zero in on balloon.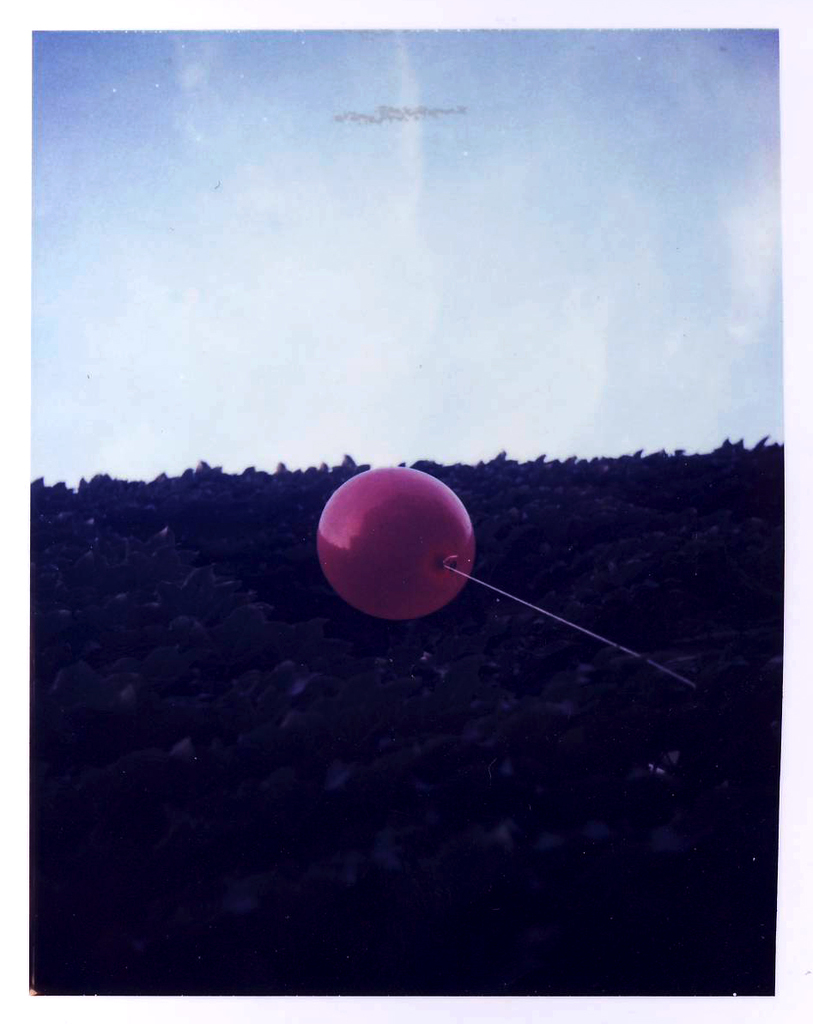
Zeroed in: (left=317, top=468, right=474, bottom=620).
